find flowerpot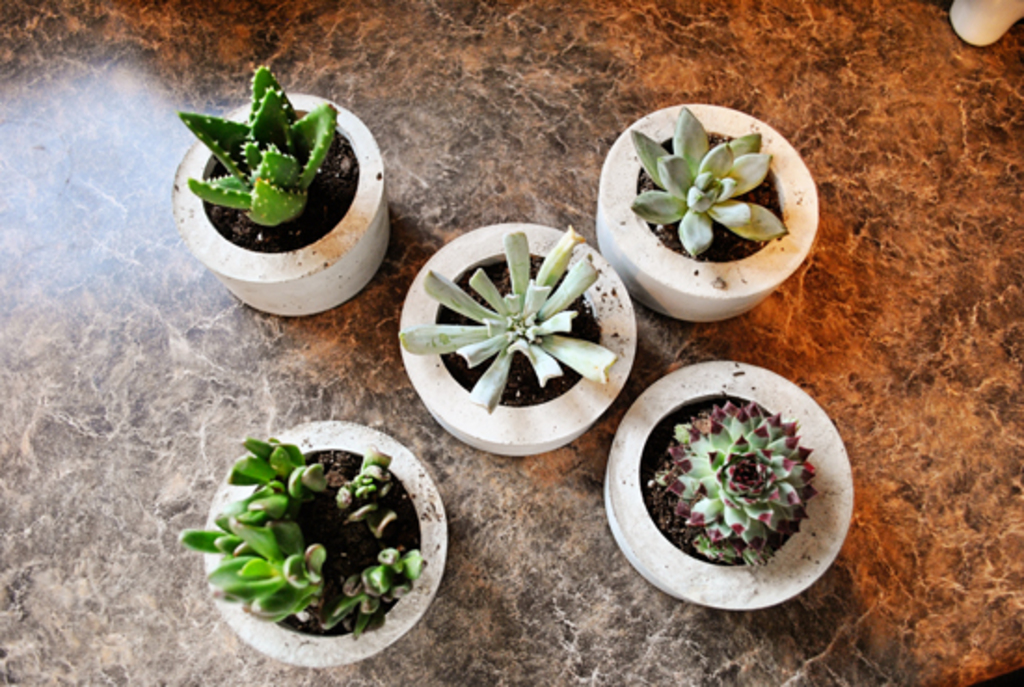
pyautogui.locateOnScreen(603, 357, 855, 609)
